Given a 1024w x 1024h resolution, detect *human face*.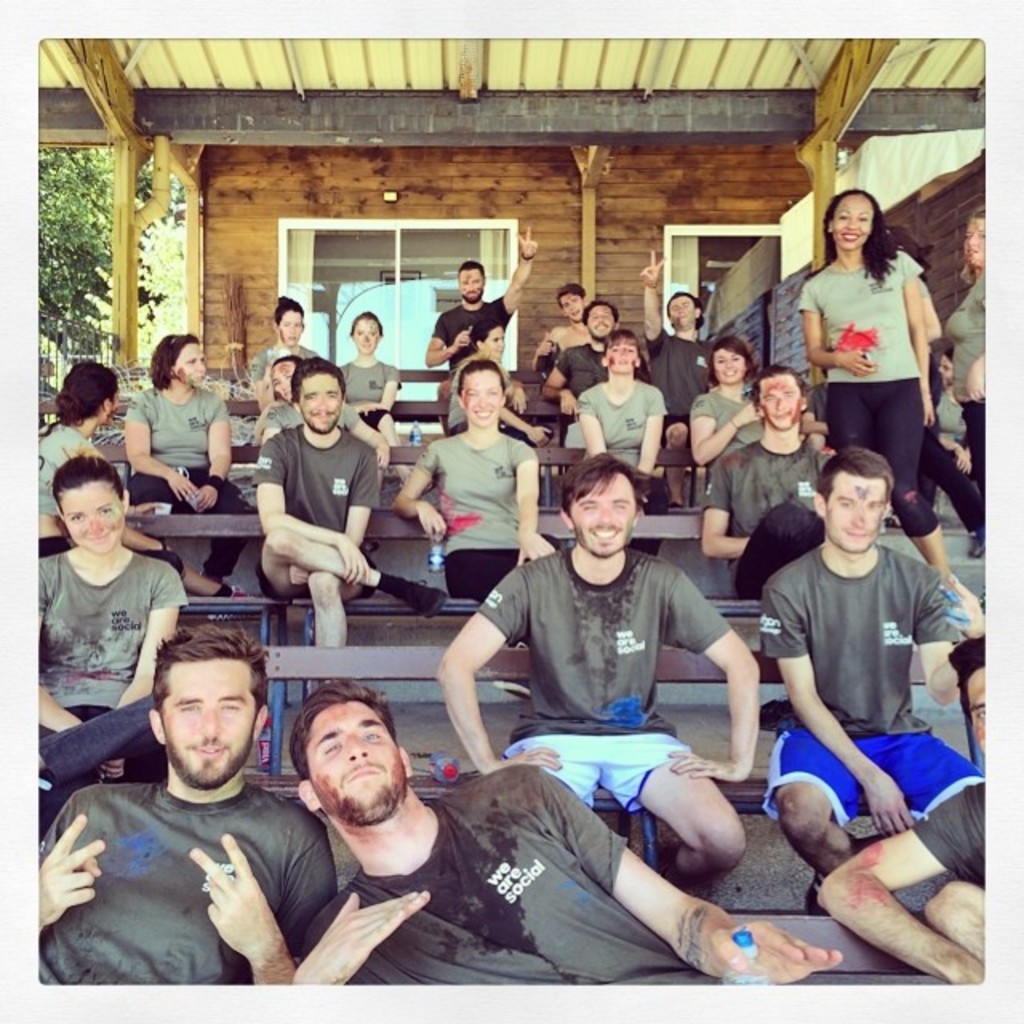
461, 366, 501, 427.
